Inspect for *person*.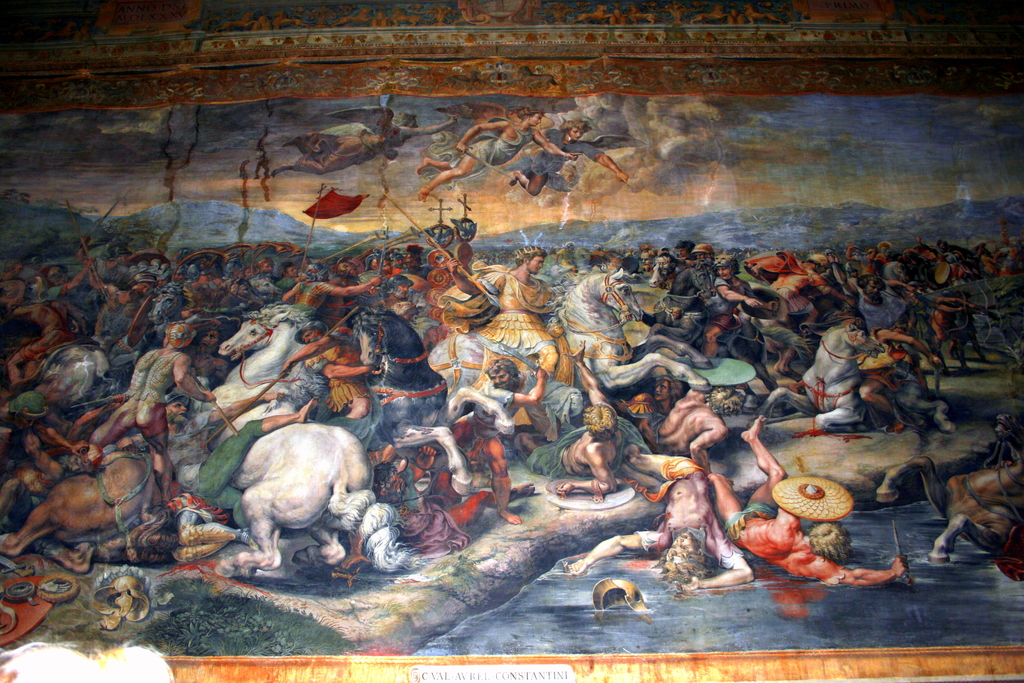
Inspection: <bbox>515, 342, 653, 495</bbox>.
